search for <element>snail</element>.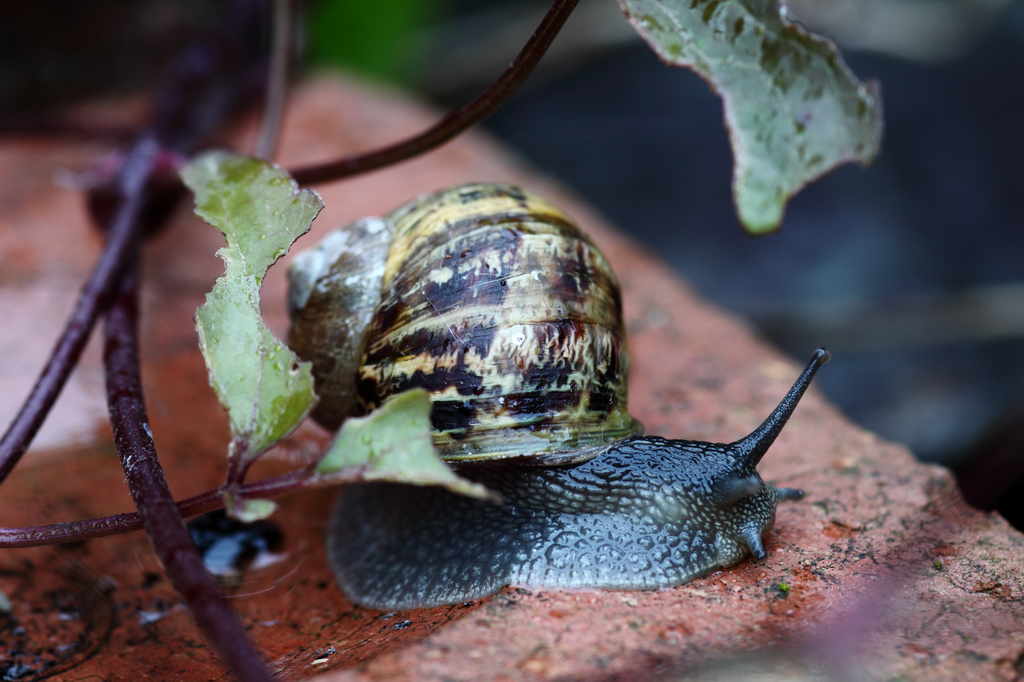
Found at box(280, 178, 829, 608).
